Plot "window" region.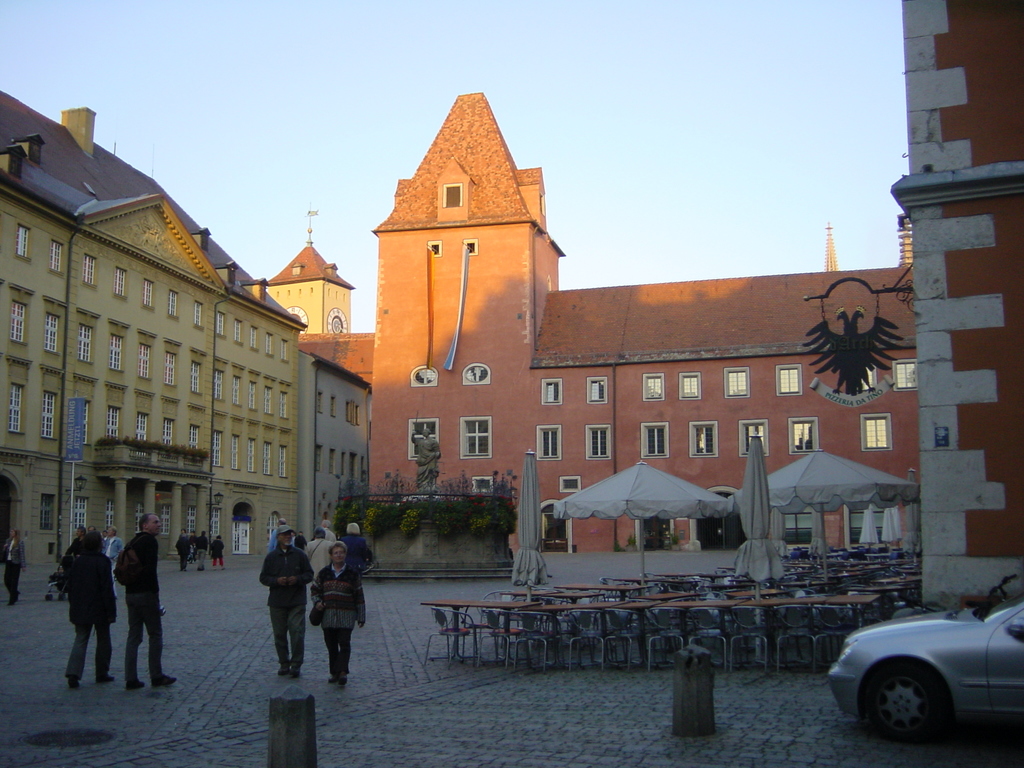
Plotted at {"left": 407, "top": 414, "right": 442, "bottom": 463}.
